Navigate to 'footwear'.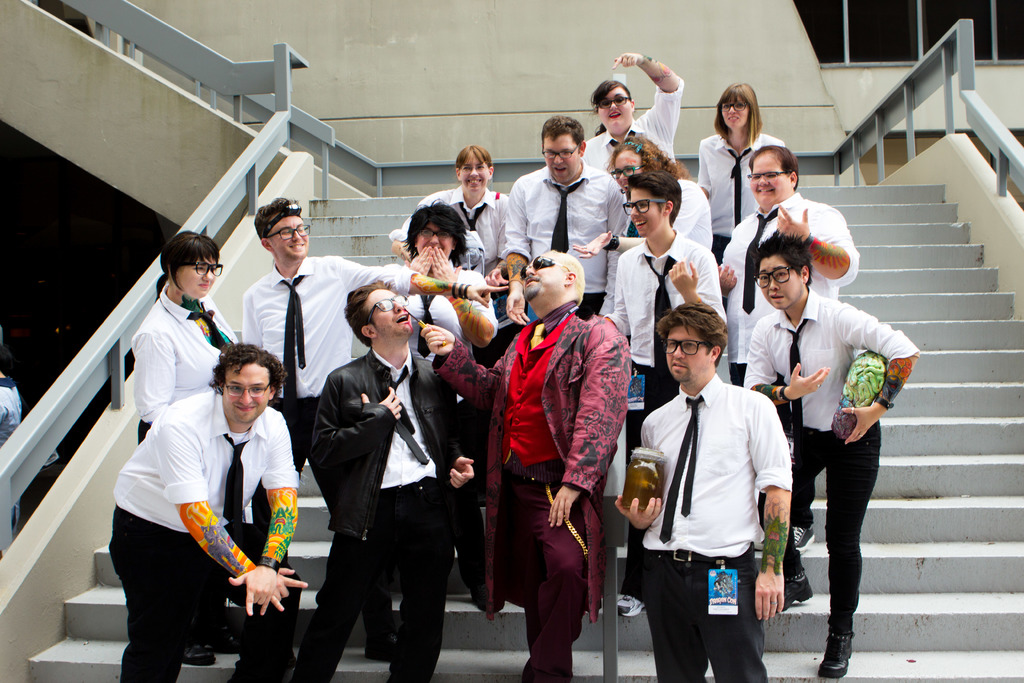
Navigation target: <box>363,633,399,670</box>.
